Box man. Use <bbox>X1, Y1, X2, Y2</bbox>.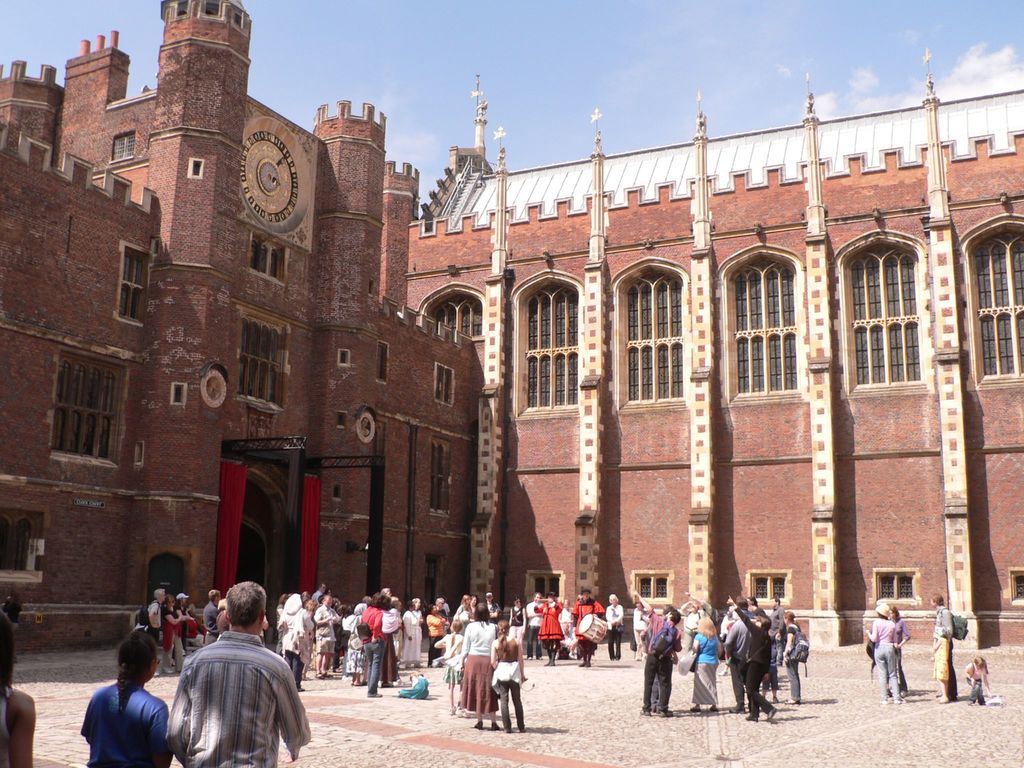
<bbox>174, 580, 311, 767</bbox>.
